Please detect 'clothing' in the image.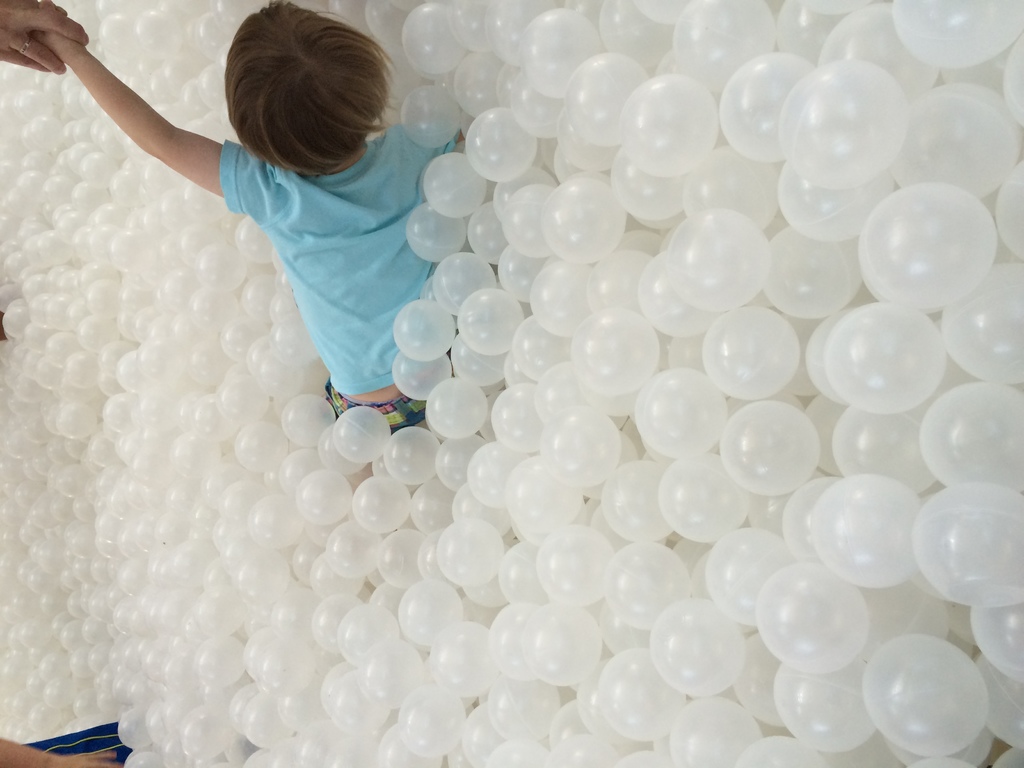
bbox(217, 138, 461, 398).
